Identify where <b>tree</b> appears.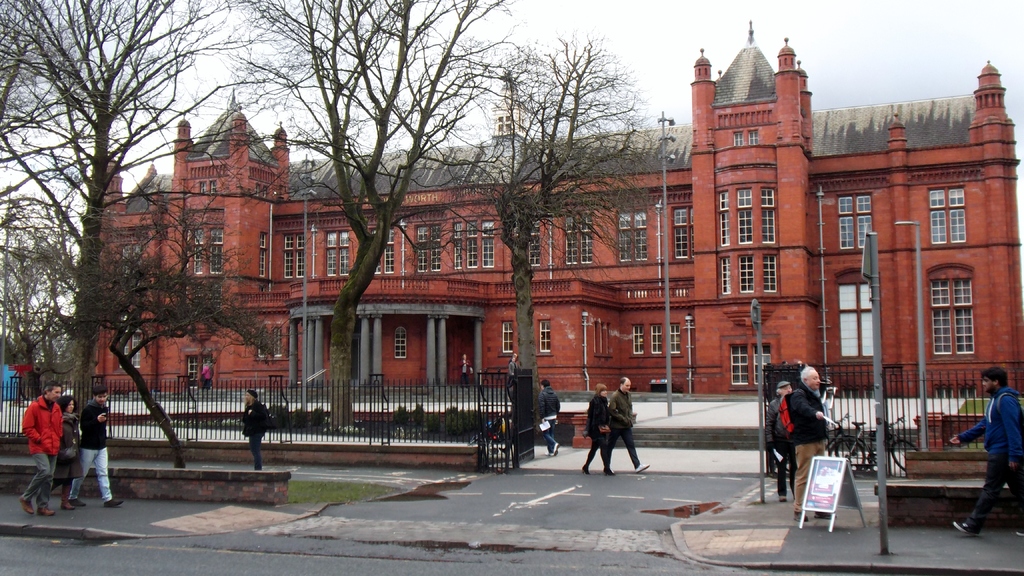
Appears at x1=196 y1=0 x2=527 y2=424.
